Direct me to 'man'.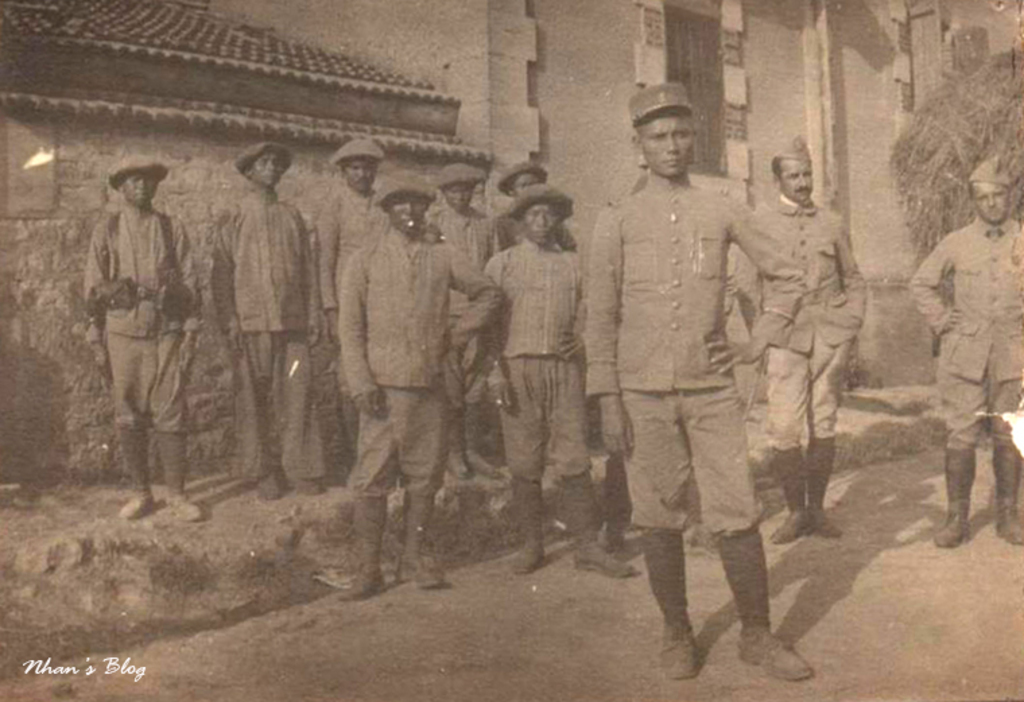
Direction: [left=478, top=190, right=624, bottom=579].
